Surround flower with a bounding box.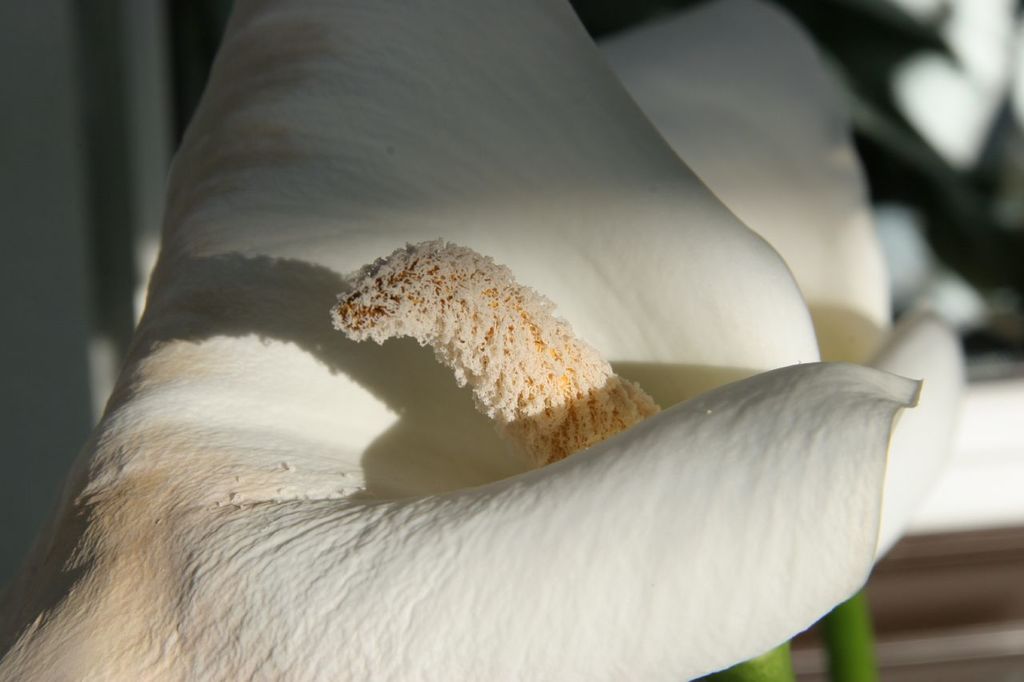
[82, 50, 939, 678].
